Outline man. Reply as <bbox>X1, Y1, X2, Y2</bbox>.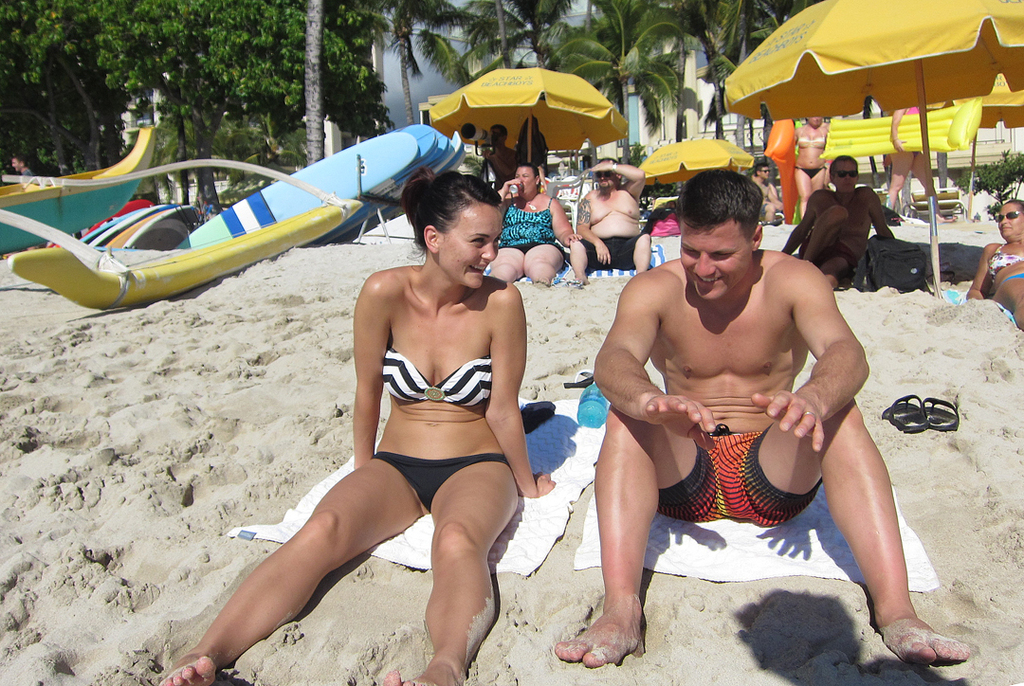
<bbox>477, 125, 530, 205</bbox>.
